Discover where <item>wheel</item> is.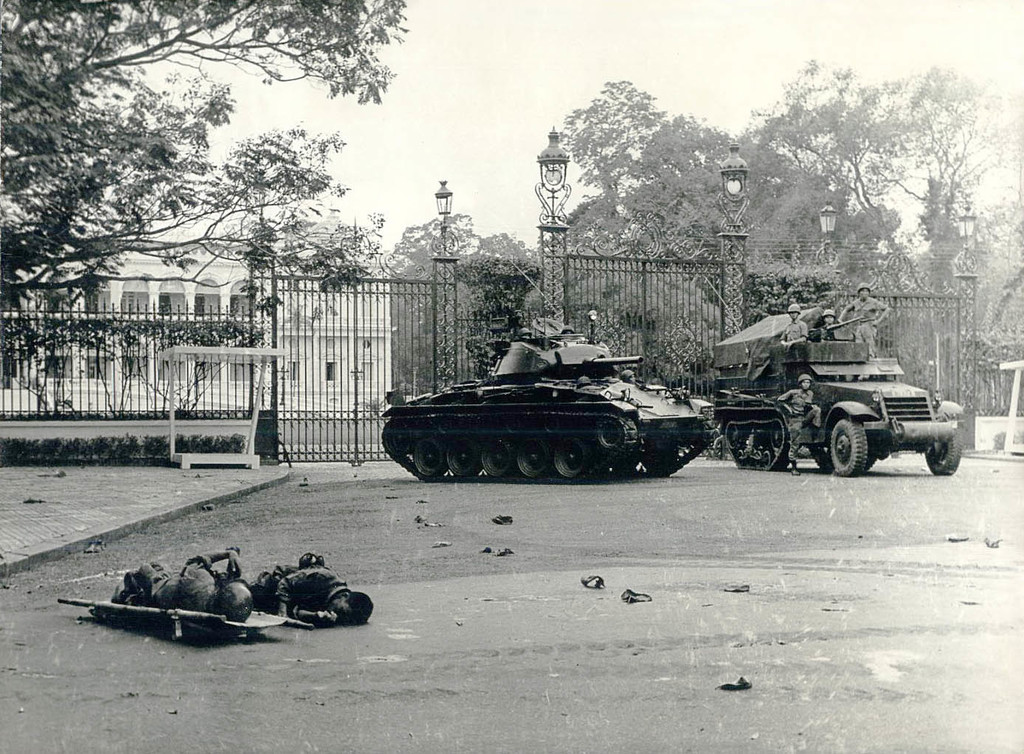
Discovered at {"x1": 766, "y1": 421, "x2": 786, "y2": 453}.
